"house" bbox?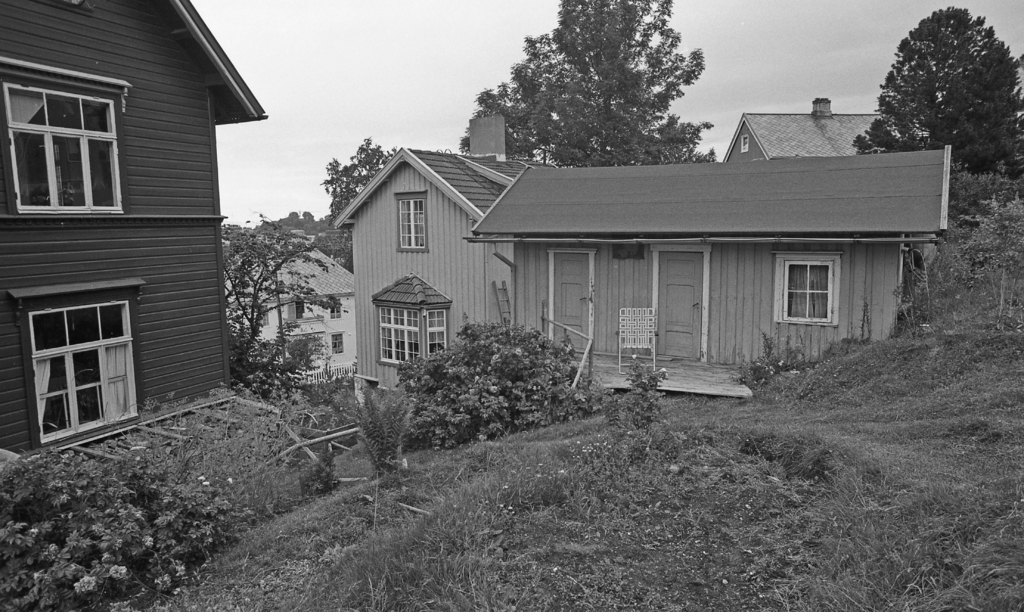
Rect(461, 143, 951, 373)
